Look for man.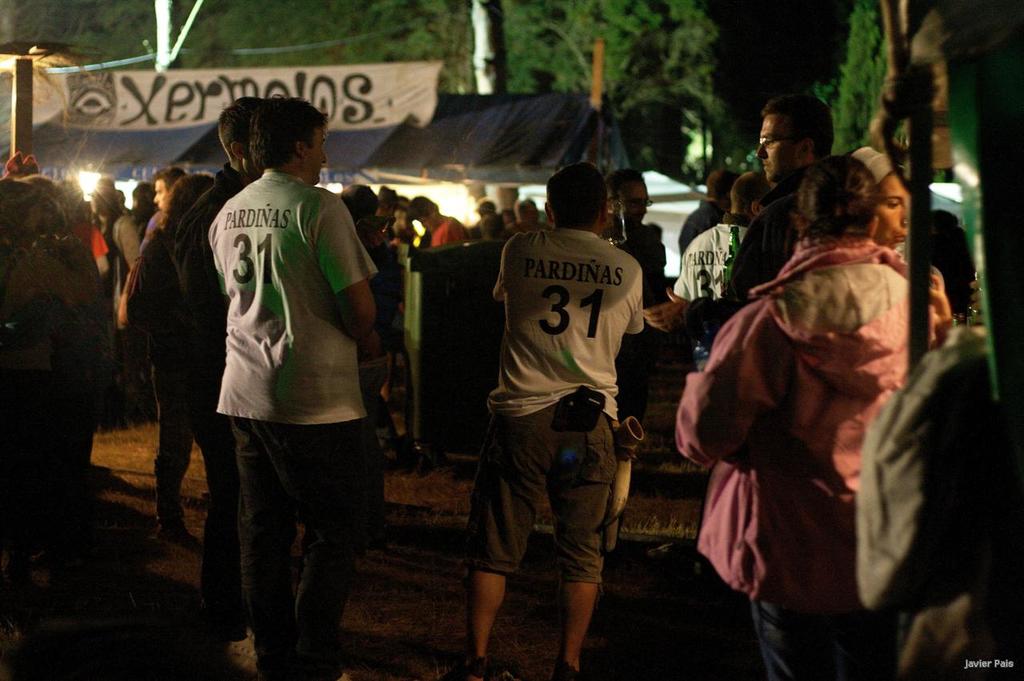
Found: box(669, 170, 776, 330).
